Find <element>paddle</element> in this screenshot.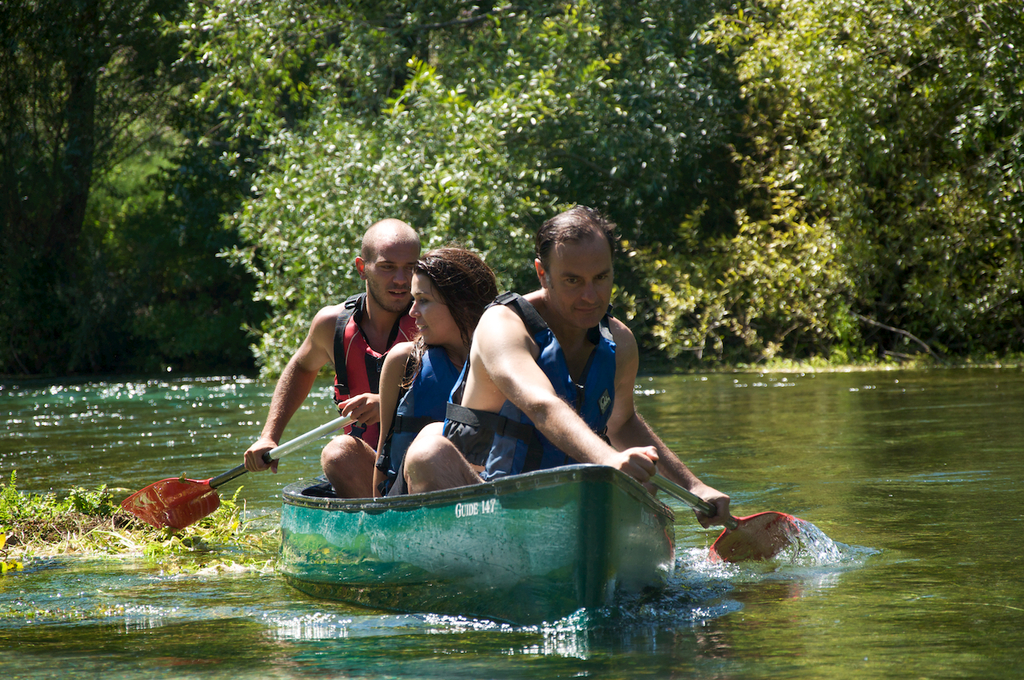
The bounding box for <element>paddle</element> is pyautogui.locateOnScreen(612, 448, 800, 575).
